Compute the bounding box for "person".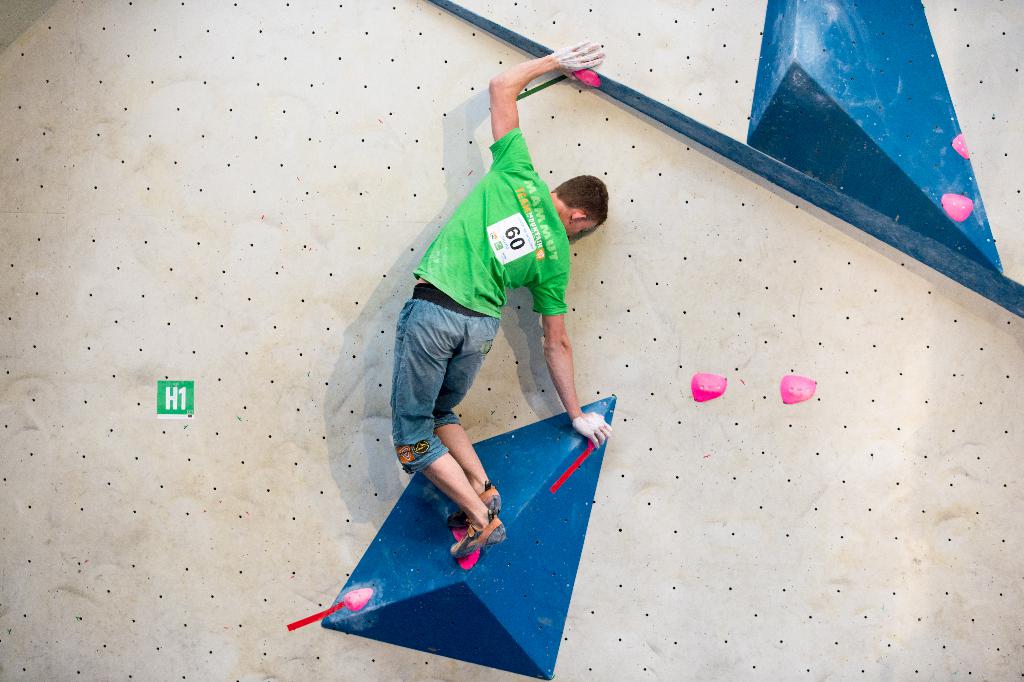
rect(375, 121, 591, 613).
